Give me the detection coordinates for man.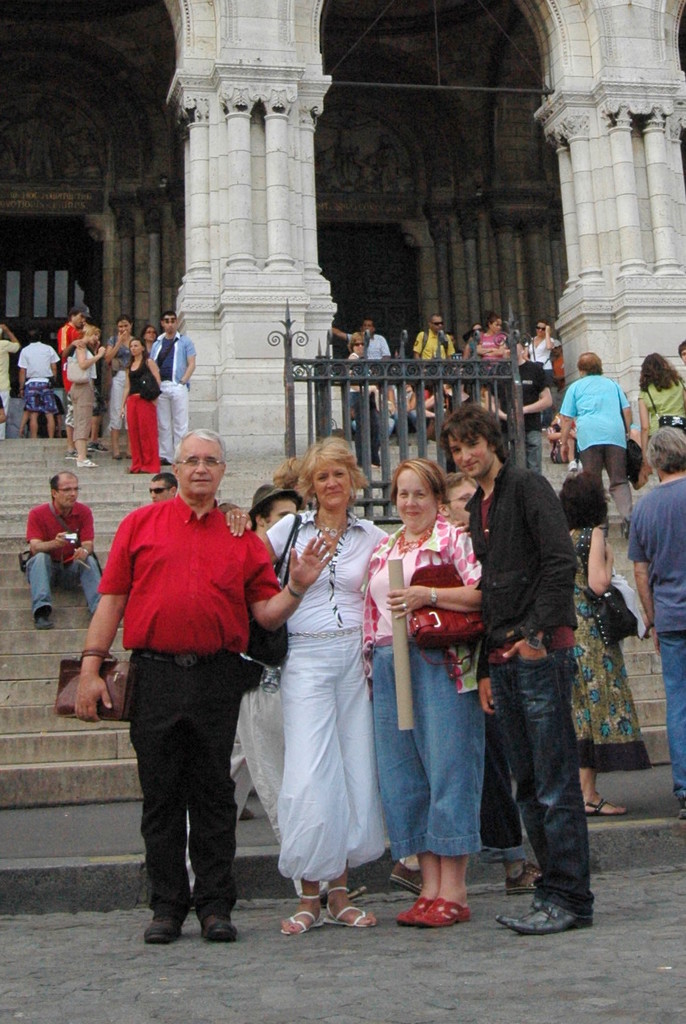
<box>613,426,685,819</box>.
